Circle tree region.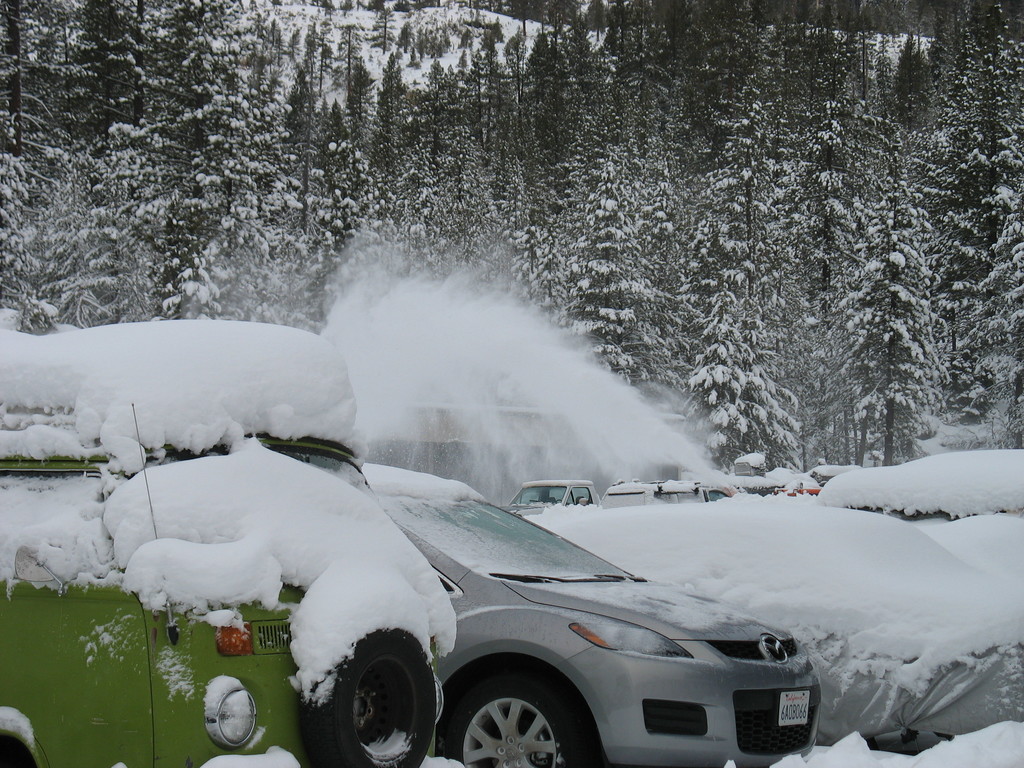
Region: (x1=794, y1=0, x2=863, y2=168).
